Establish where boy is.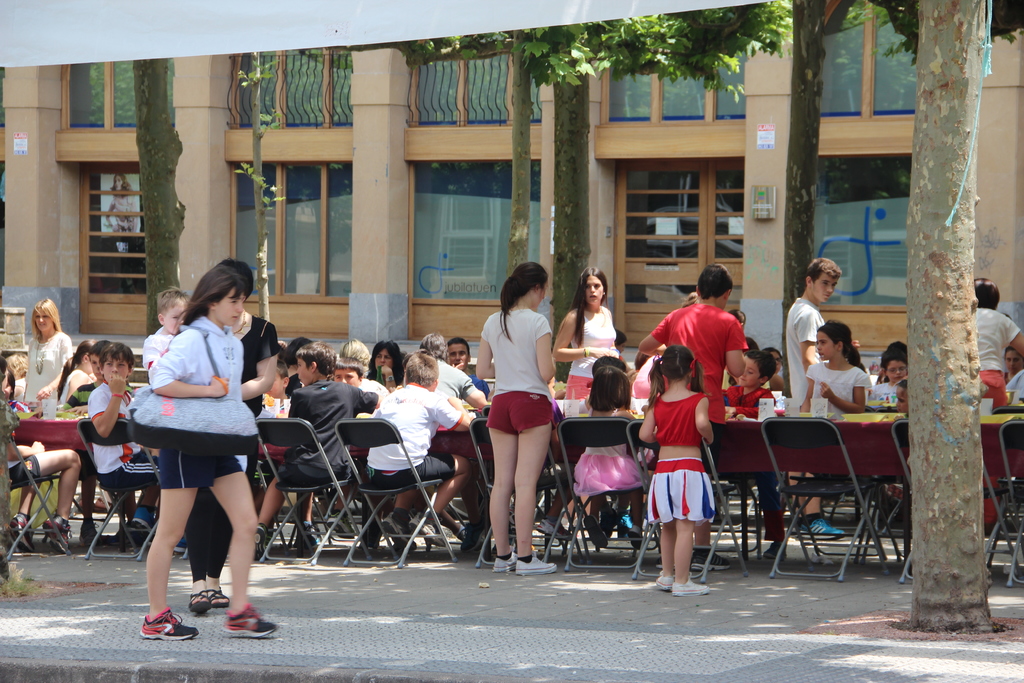
Established at 268 363 300 410.
